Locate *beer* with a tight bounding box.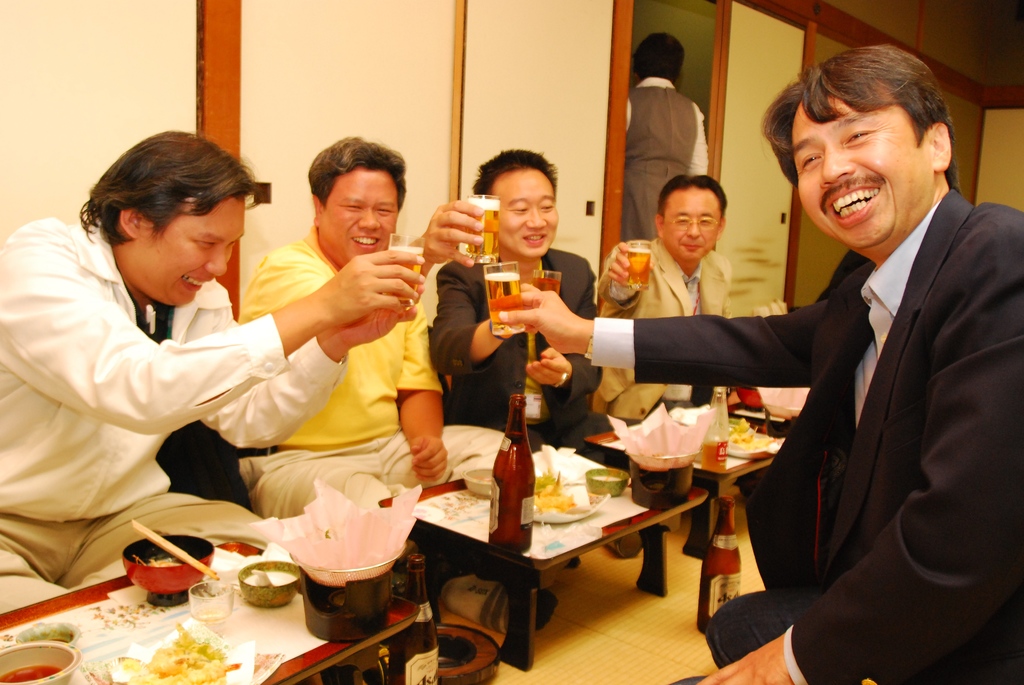
<bbox>618, 244, 652, 297</bbox>.
